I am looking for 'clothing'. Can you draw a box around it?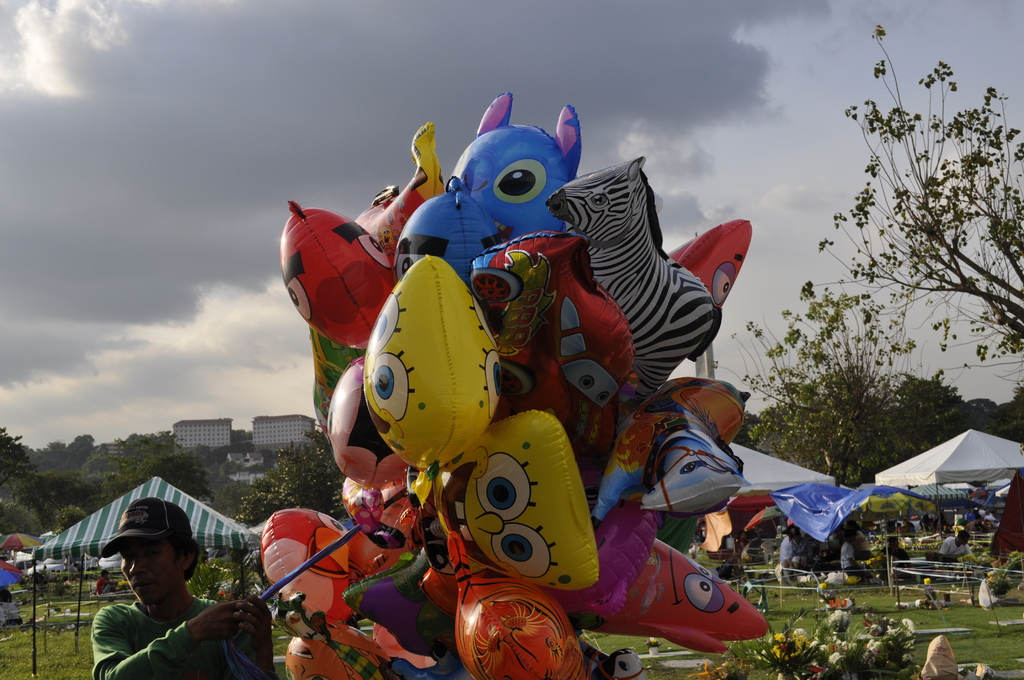
Sure, the bounding box is x1=781, y1=537, x2=802, y2=560.
